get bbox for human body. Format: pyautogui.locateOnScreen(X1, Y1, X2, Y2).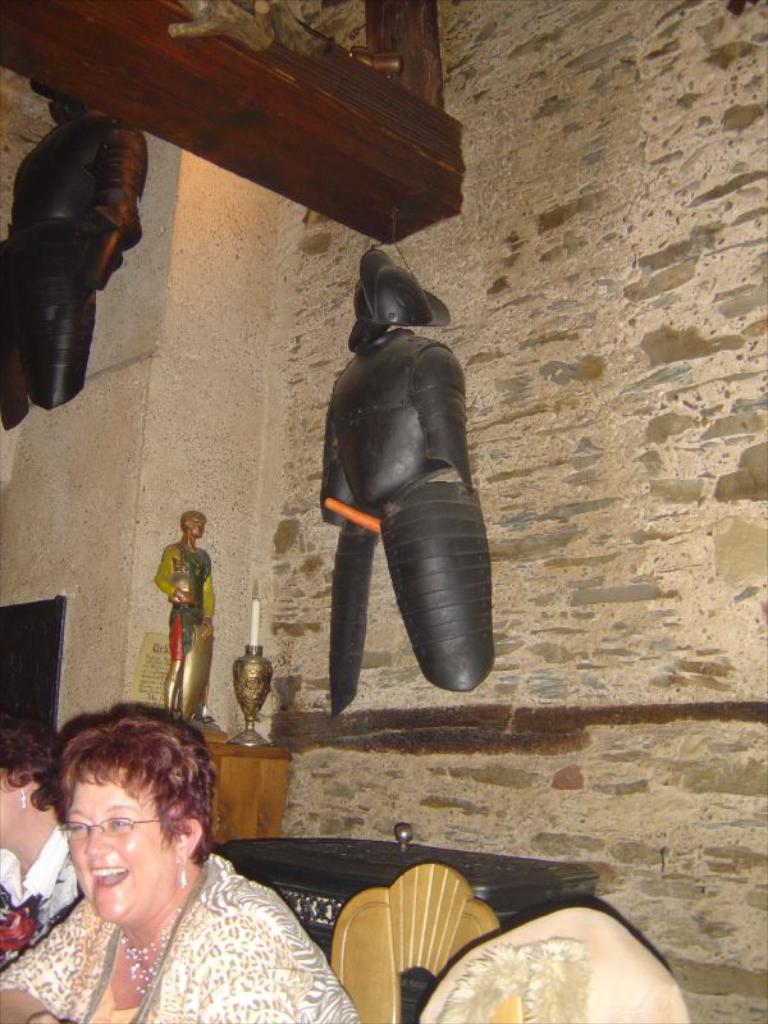
pyautogui.locateOnScreen(4, 740, 344, 1023).
